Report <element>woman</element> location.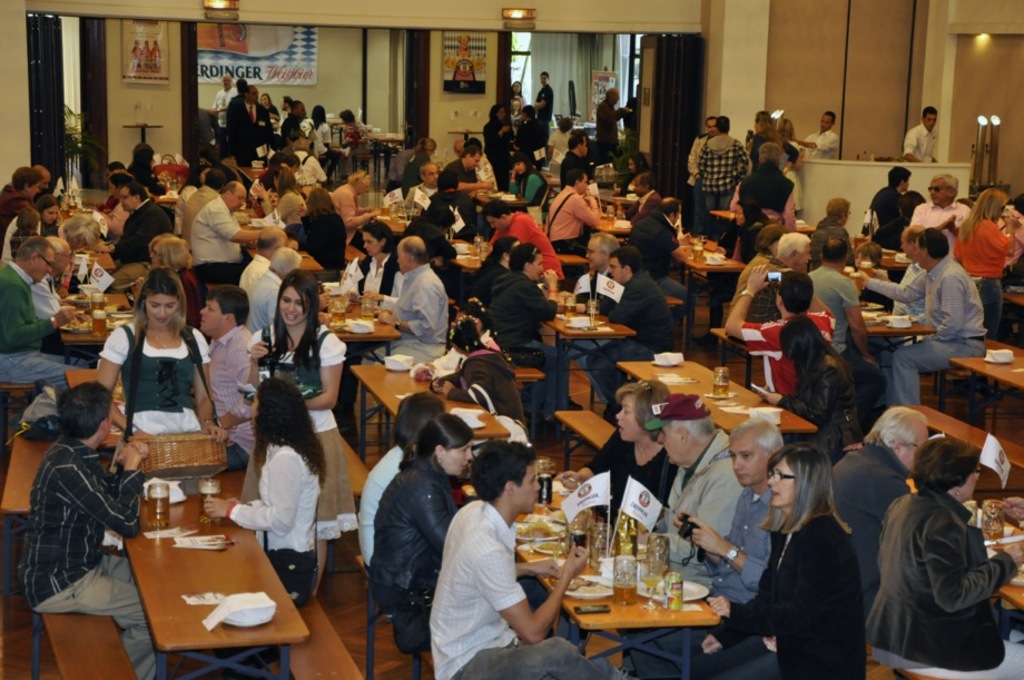
Report: l=951, t=189, r=1023, b=335.
